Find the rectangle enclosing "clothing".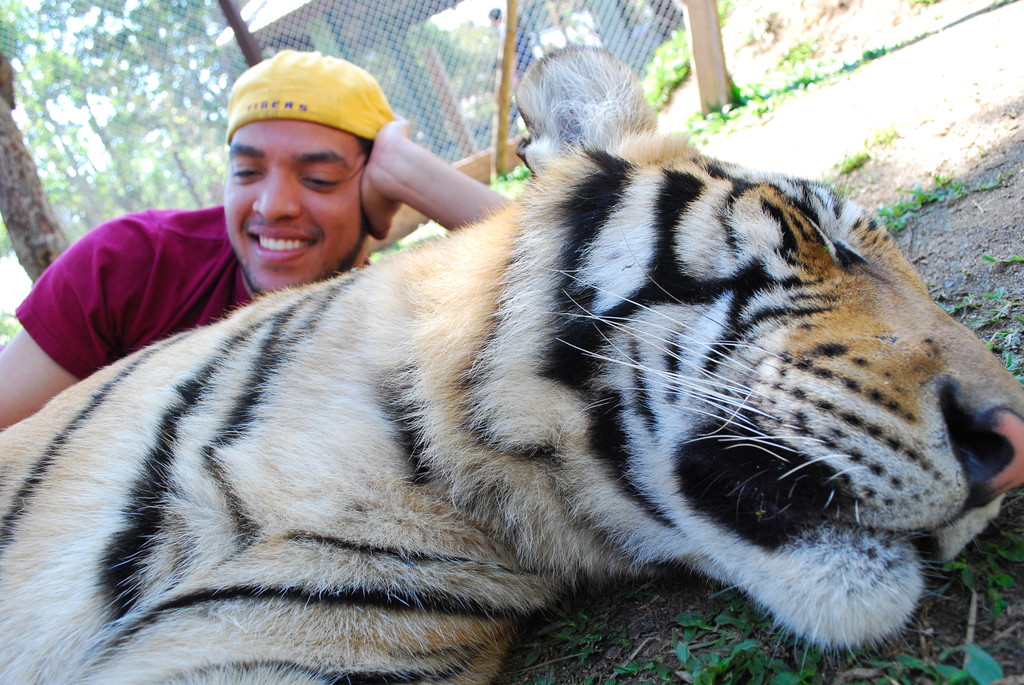
{"left": 17, "top": 206, "right": 252, "bottom": 376}.
